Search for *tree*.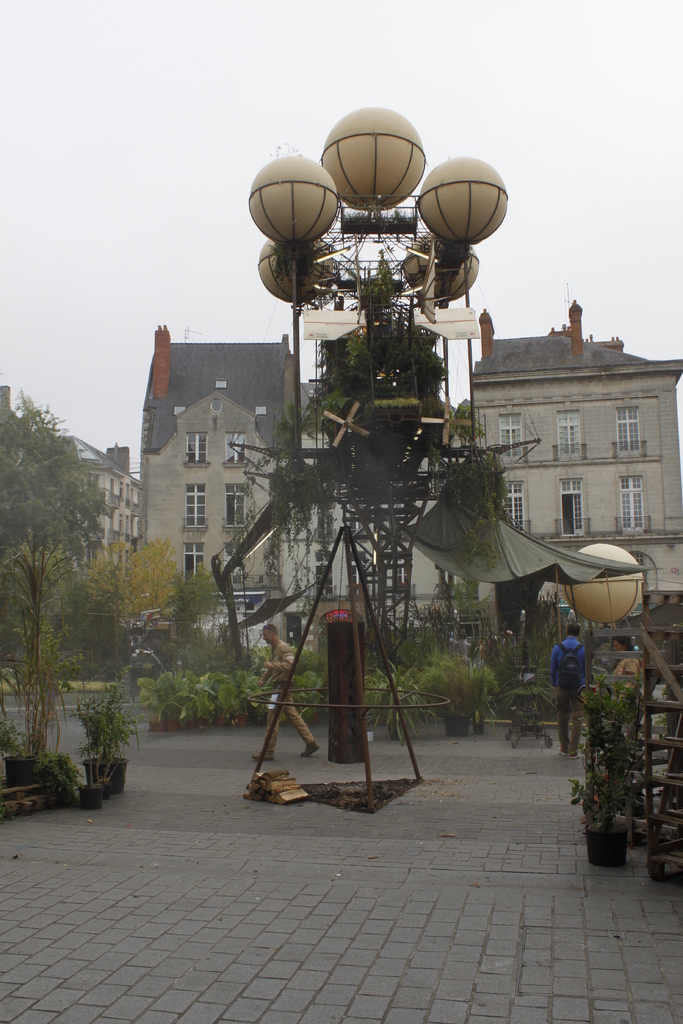
Found at bbox(527, 610, 641, 725).
